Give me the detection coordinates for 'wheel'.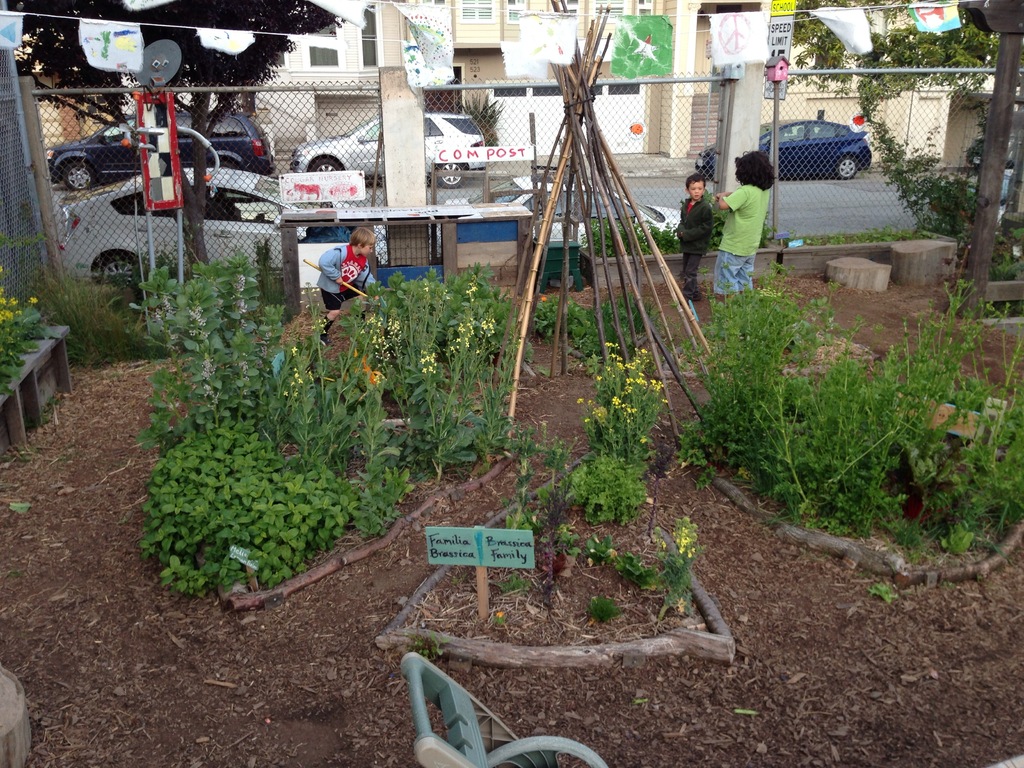
[x1=834, y1=152, x2=860, y2=179].
